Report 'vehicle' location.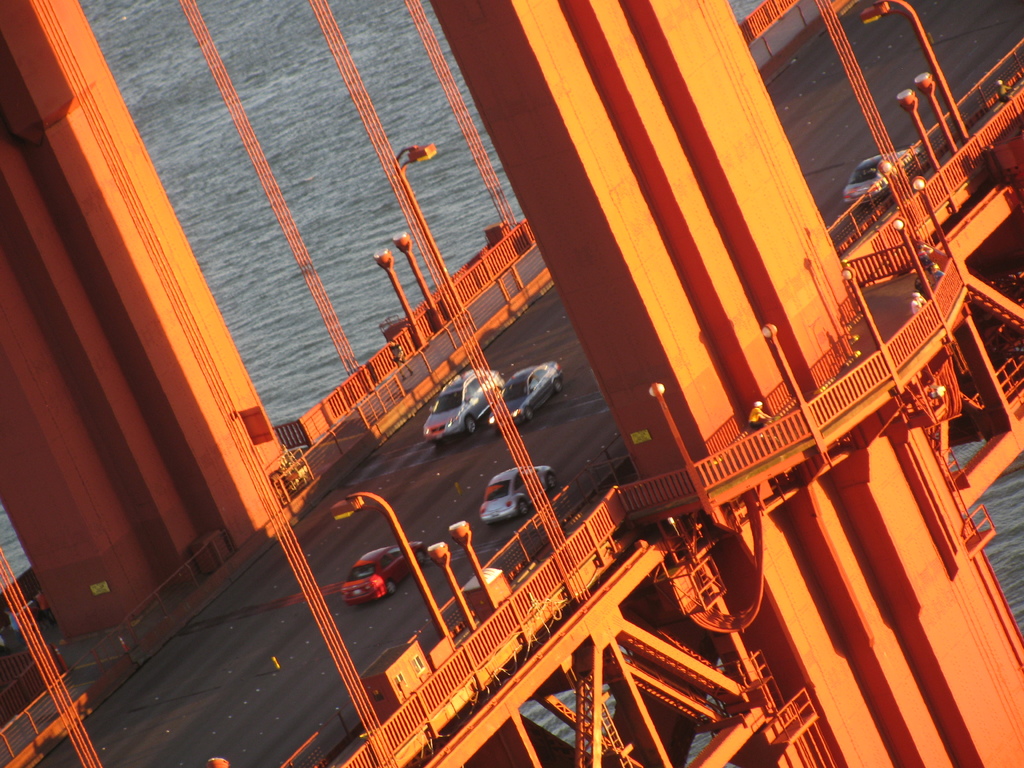
Report: {"x1": 488, "y1": 358, "x2": 575, "y2": 428}.
